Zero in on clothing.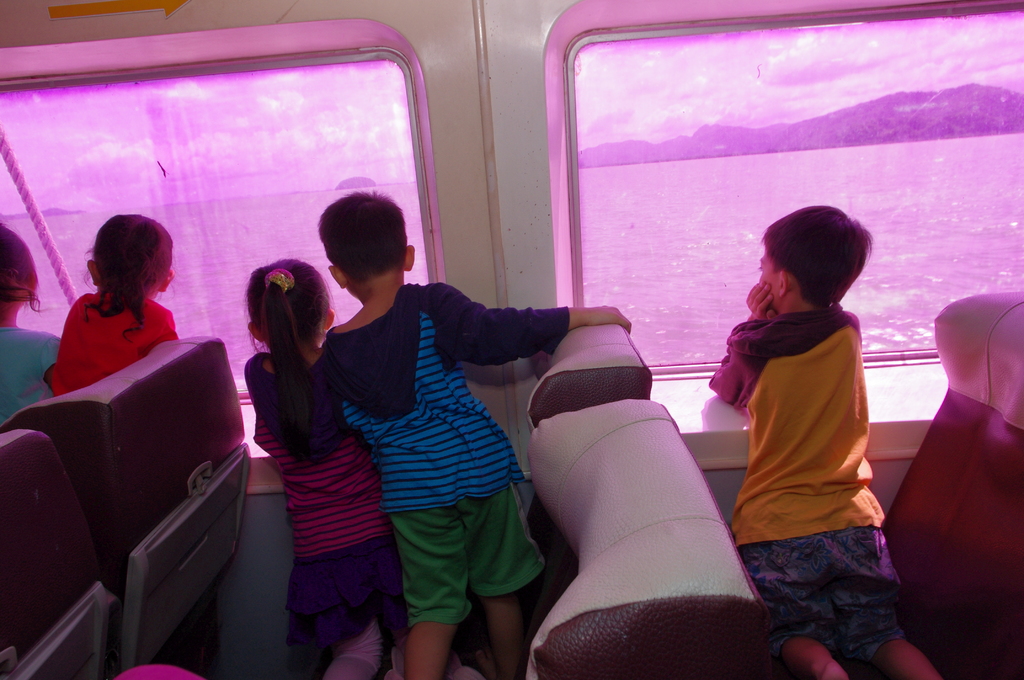
Zeroed in: [0,320,60,426].
